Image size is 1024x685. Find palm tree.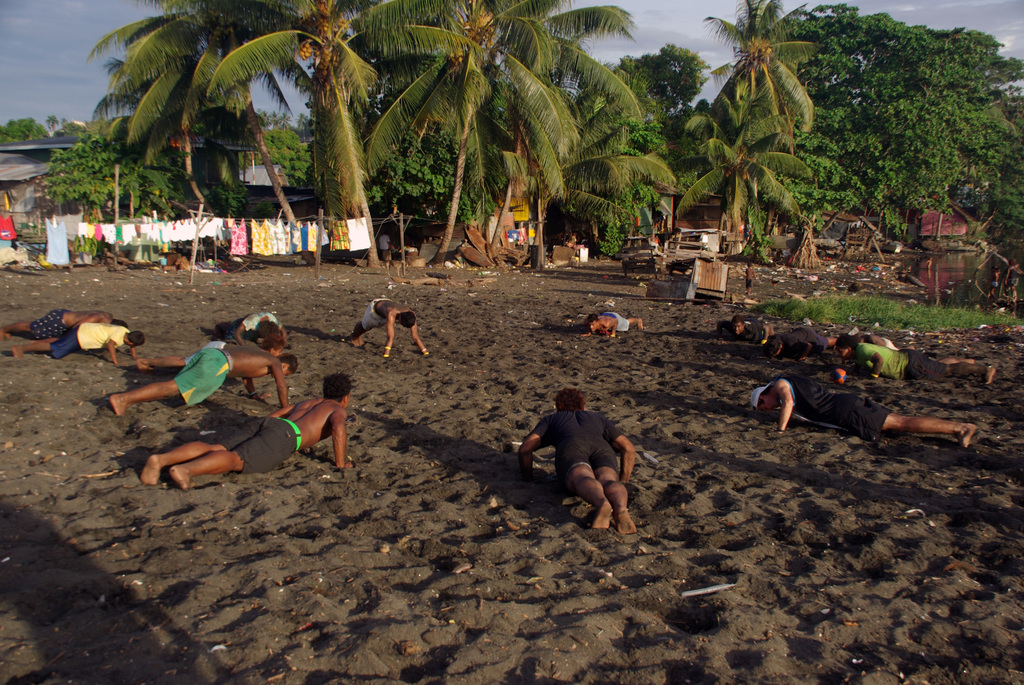
[712, 0, 818, 219].
